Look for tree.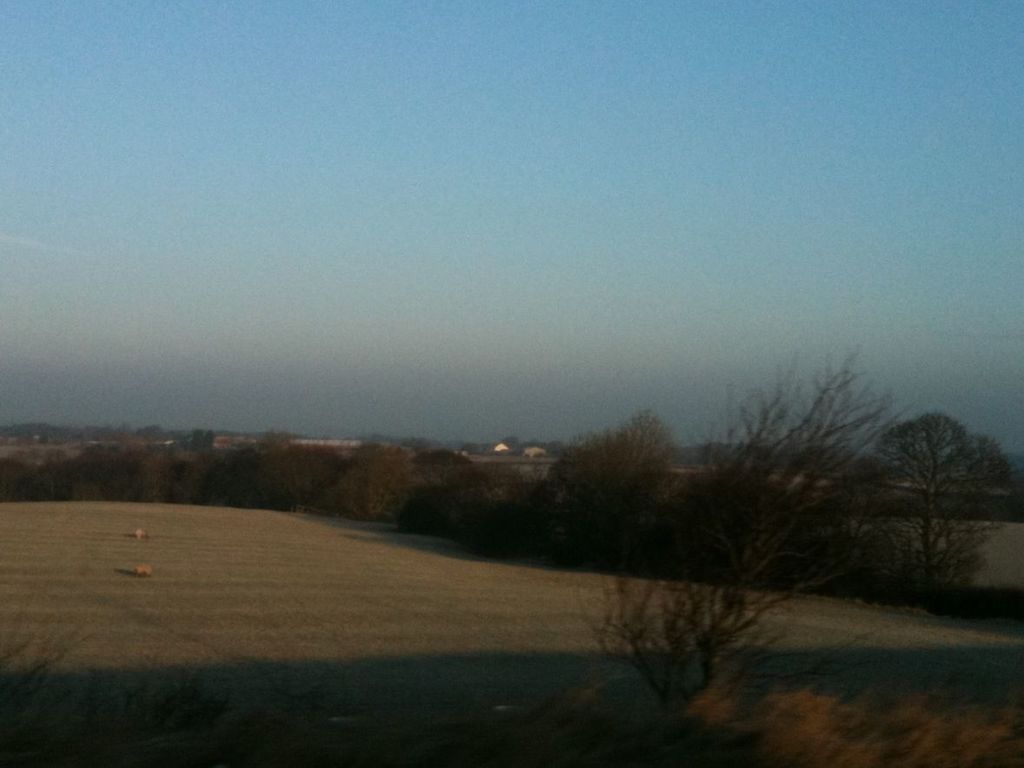
Found: region(848, 395, 1023, 608).
